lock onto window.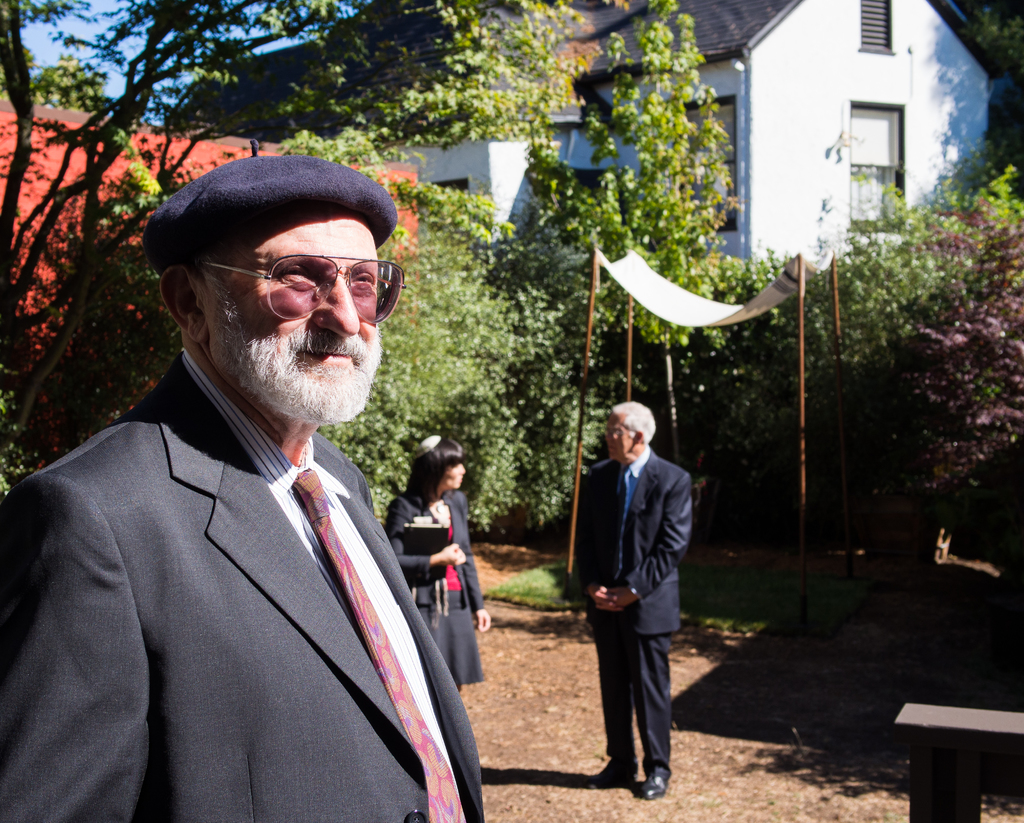
Locked: Rect(855, 0, 893, 58).
